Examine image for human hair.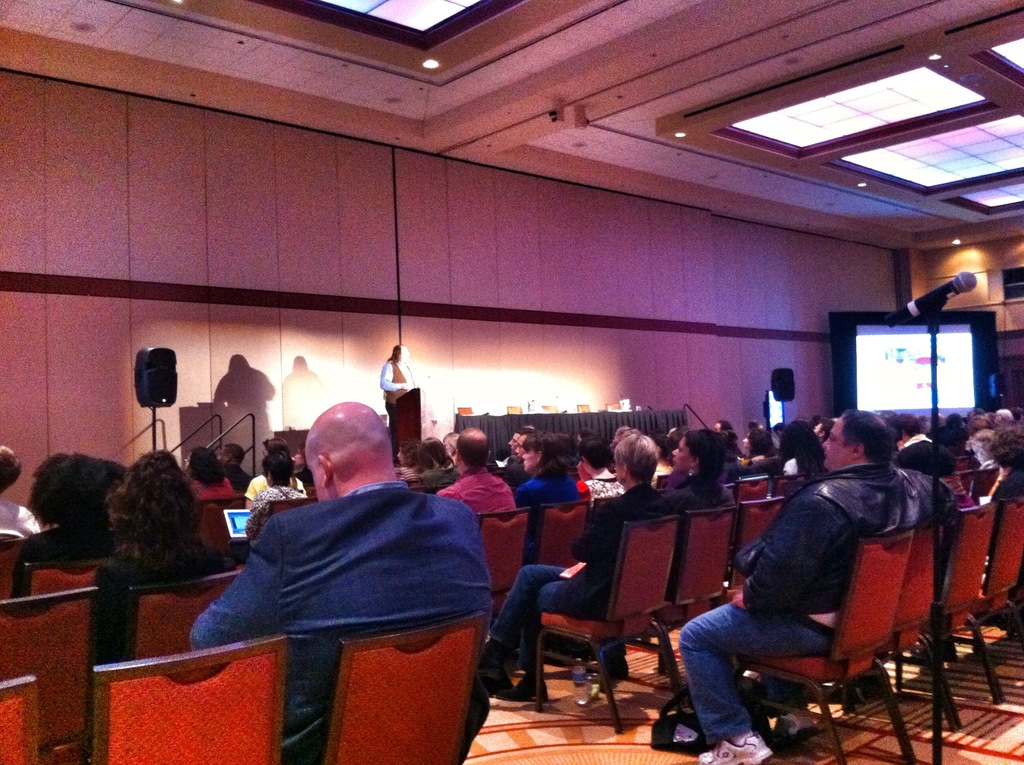
Examination result: x1=893 y1=414 x2=922 y2=435.
